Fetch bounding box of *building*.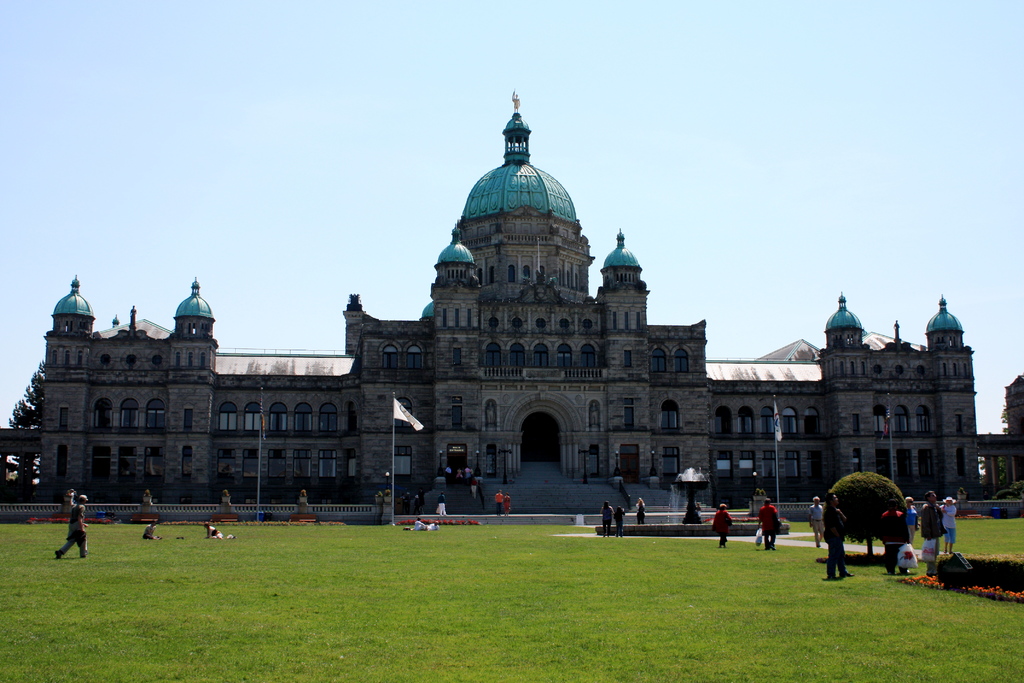
Bbox: bbox=[0, 96, 1023, 503].
